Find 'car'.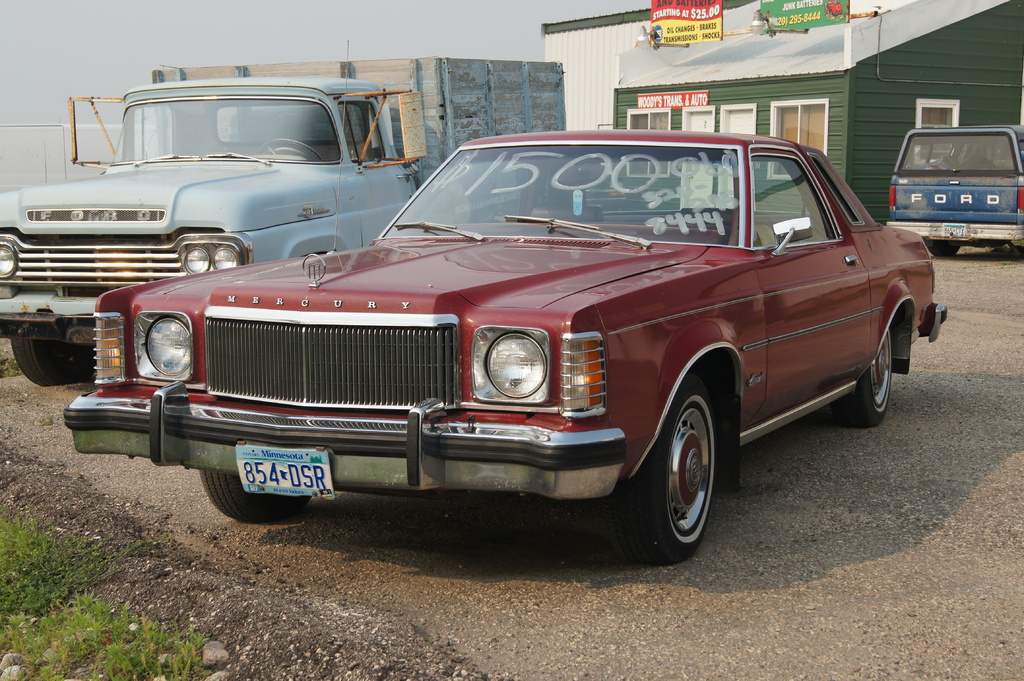
box(62, 120, 935, 561).
